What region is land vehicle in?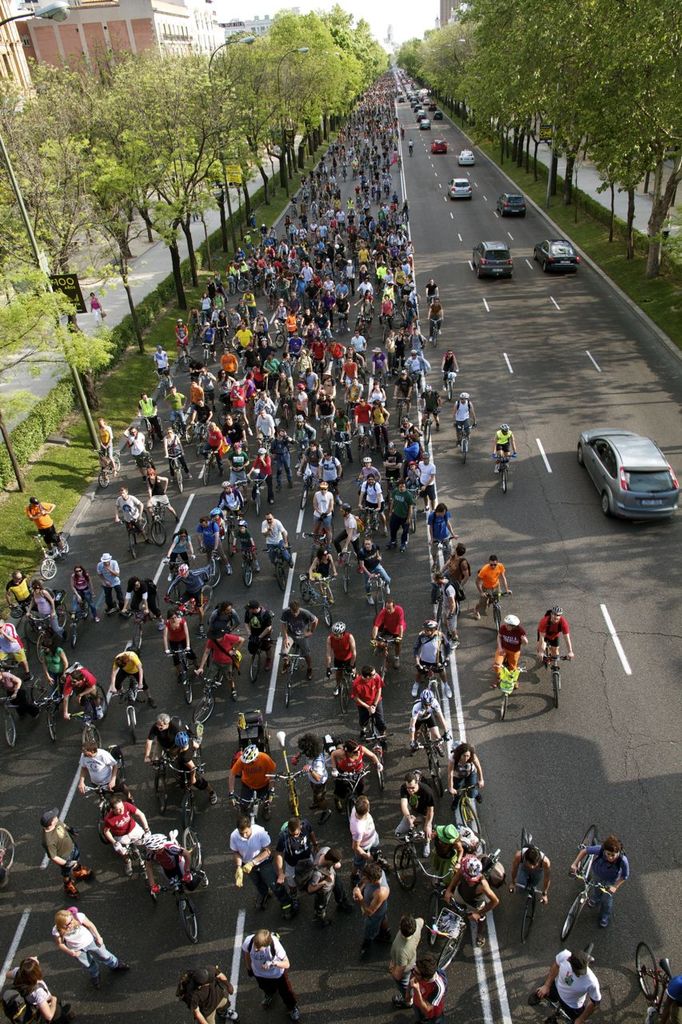
249 641 264 681.
